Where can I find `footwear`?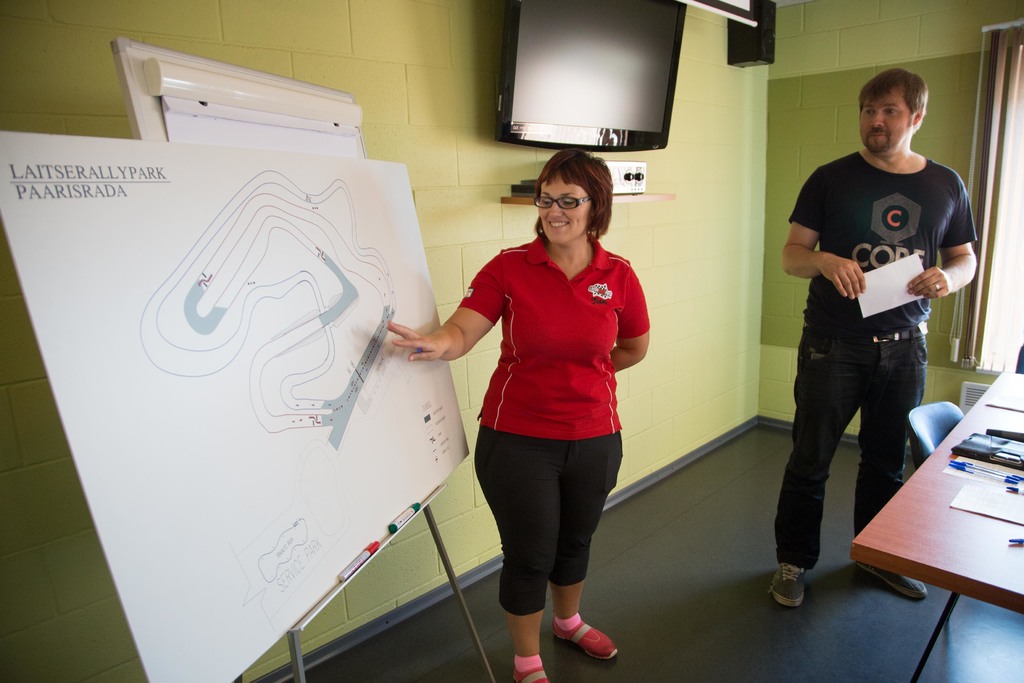
You can find it at pyautogui.locateOnScreen(858, 562, 928, 598).
